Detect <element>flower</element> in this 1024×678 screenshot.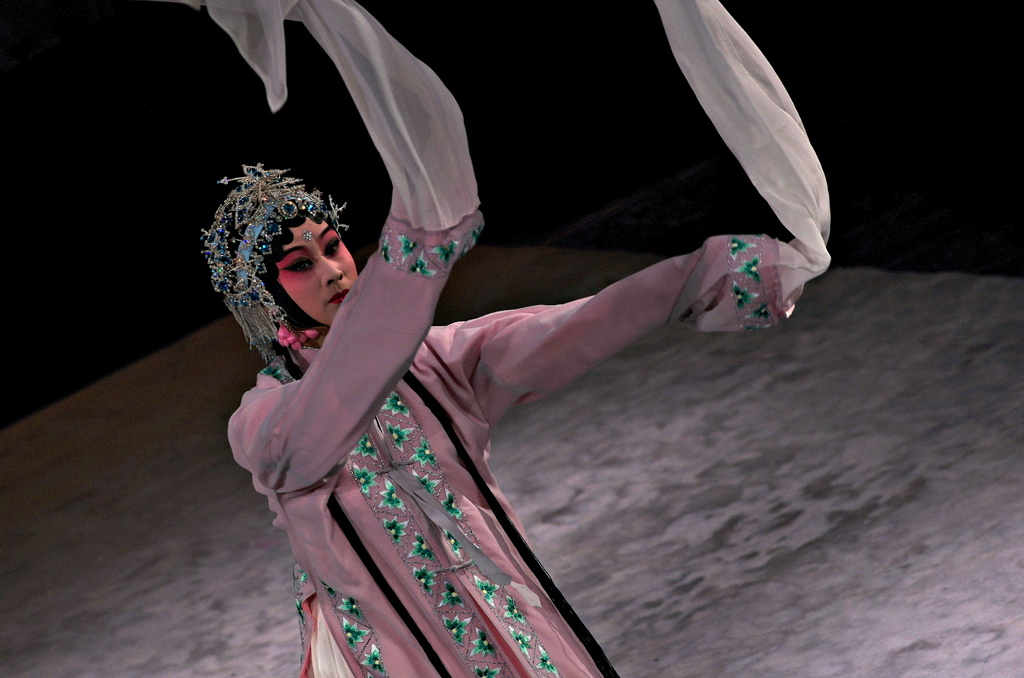
Detection: 355/433/378/459.
